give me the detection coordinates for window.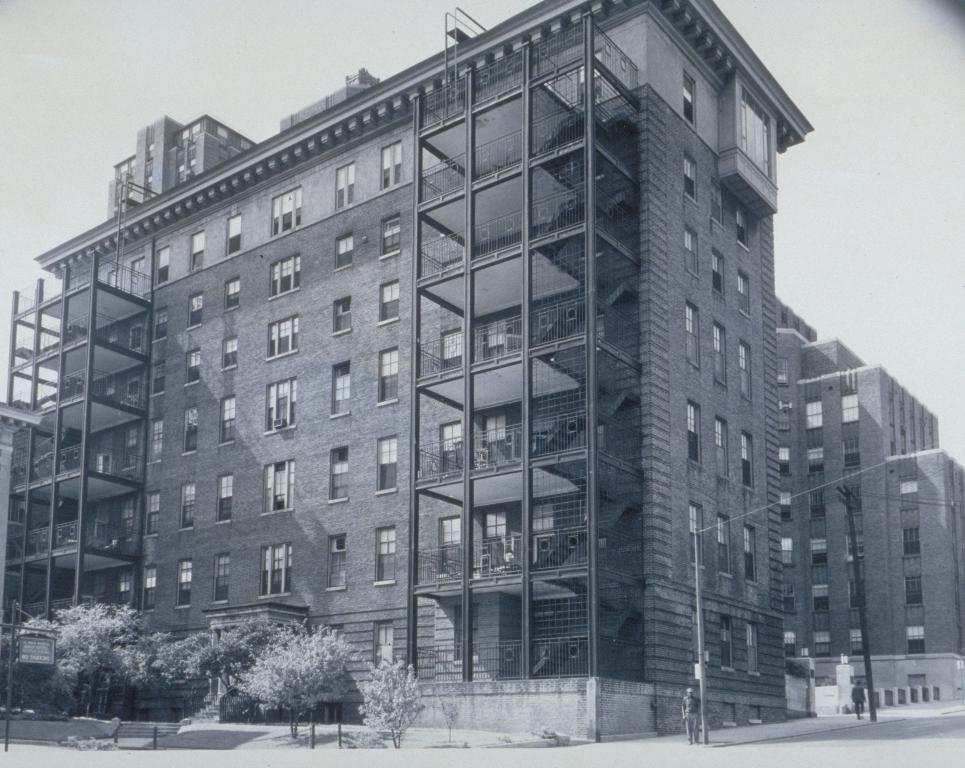
[841, 396, 858, 422].
